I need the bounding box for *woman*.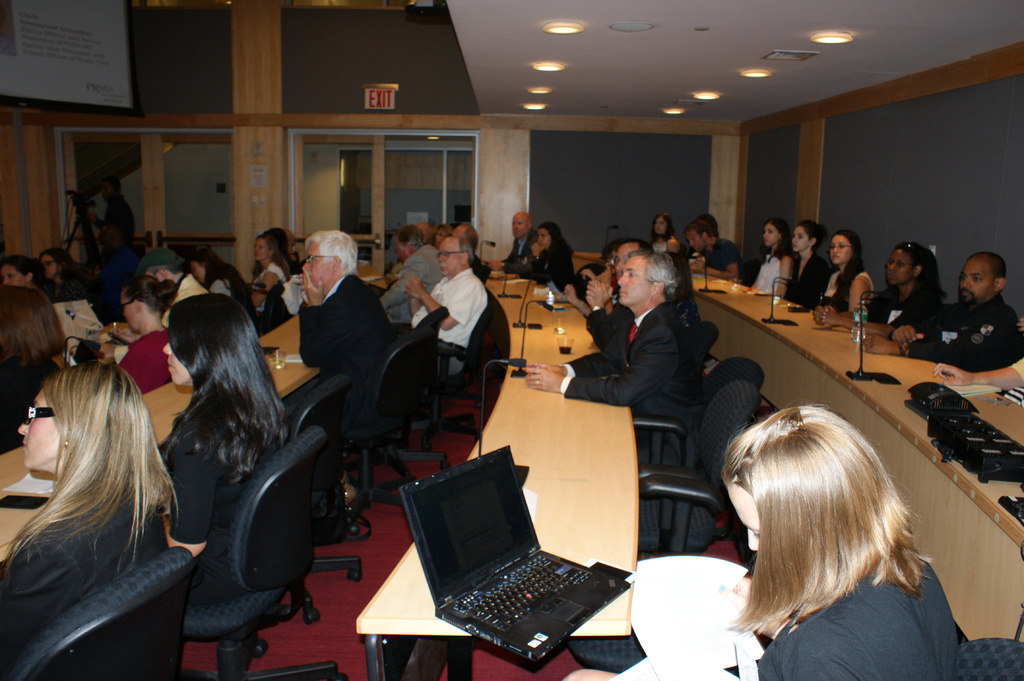
Here it is: x1=118 y1=277 x2=179 y2=393.
